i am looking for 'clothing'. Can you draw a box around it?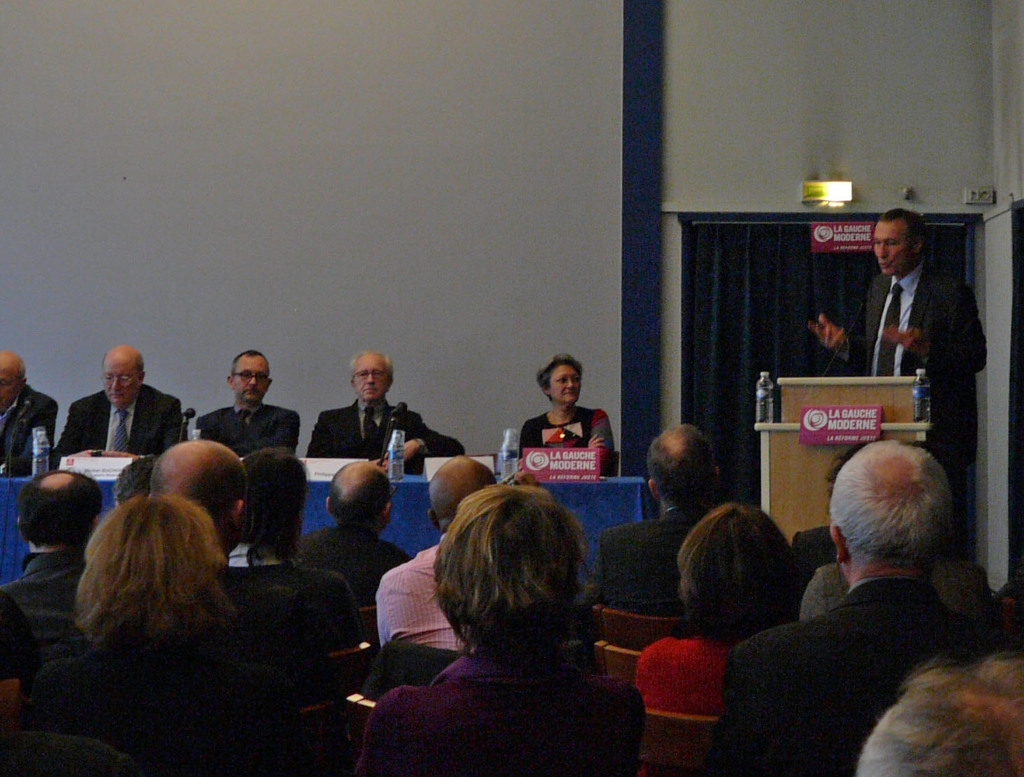
Sure, the bounding box is (192, 399, 301, 451).
